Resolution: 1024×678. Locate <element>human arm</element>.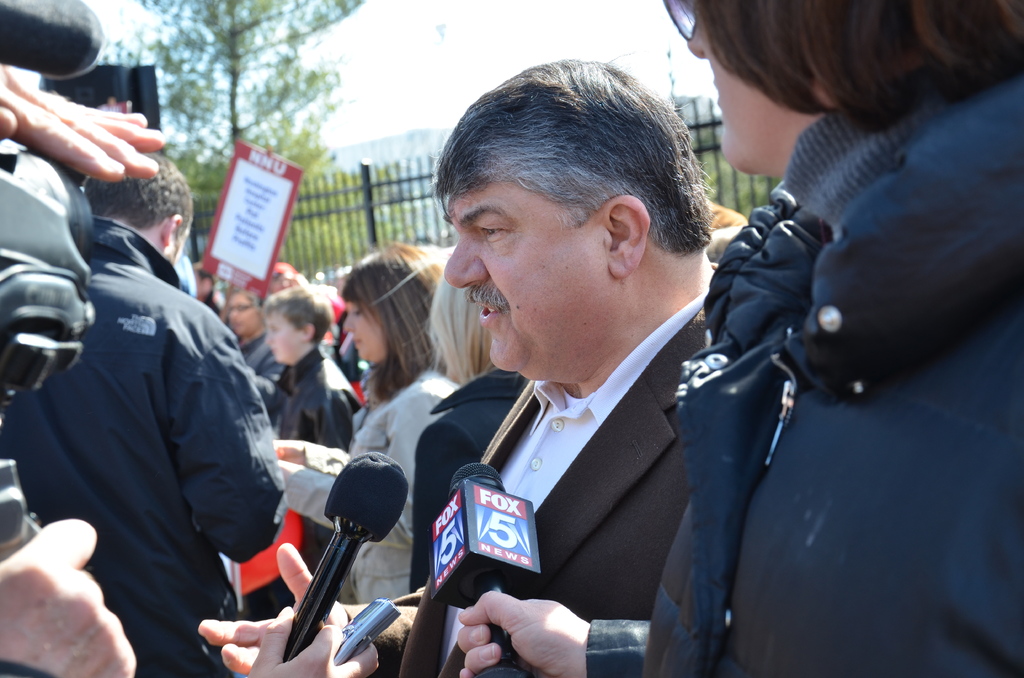
{"x1": 0, "y1": 65, "x2": 166, "y2": 183}.
